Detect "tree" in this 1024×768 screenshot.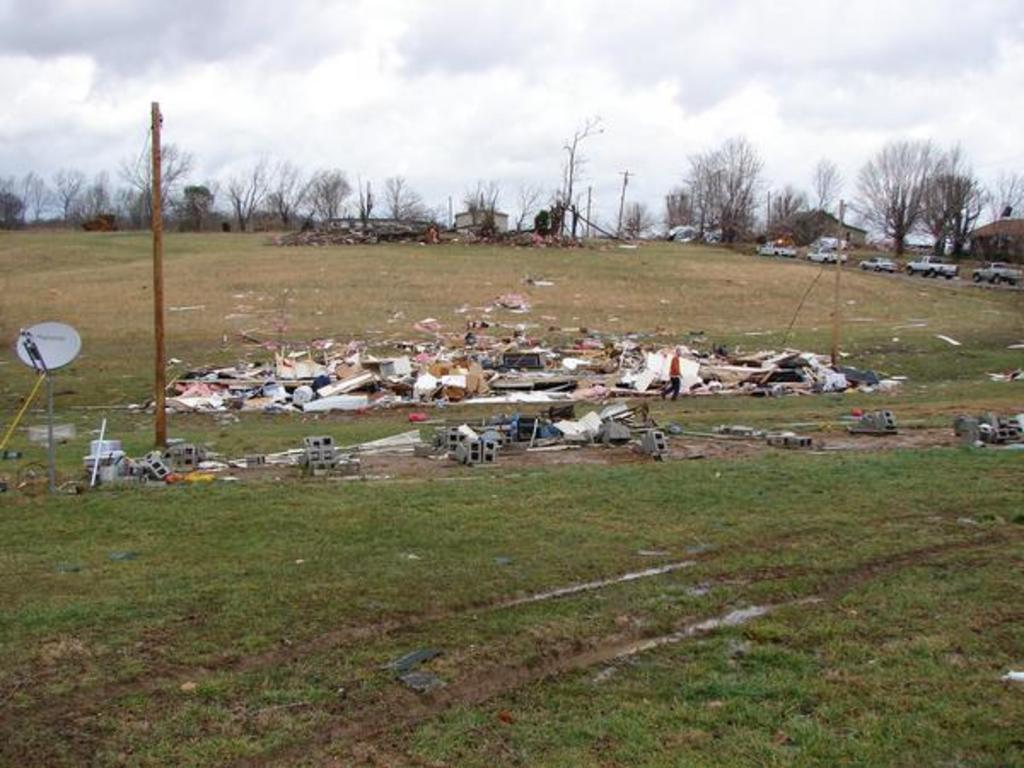
Detection: pyautogui.locateOnScreen(799, 152, 843, 212).
